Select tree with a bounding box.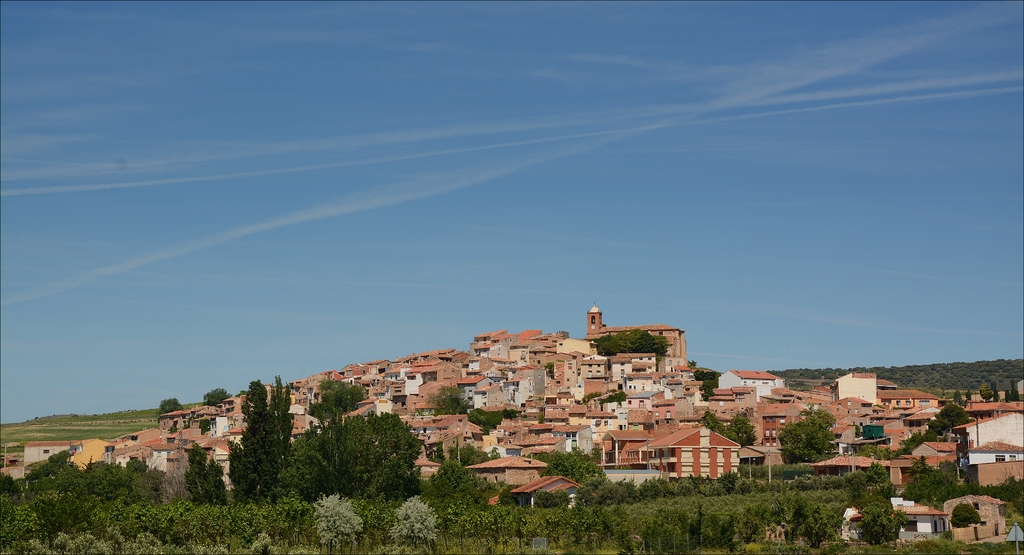
227 374 288 482.
